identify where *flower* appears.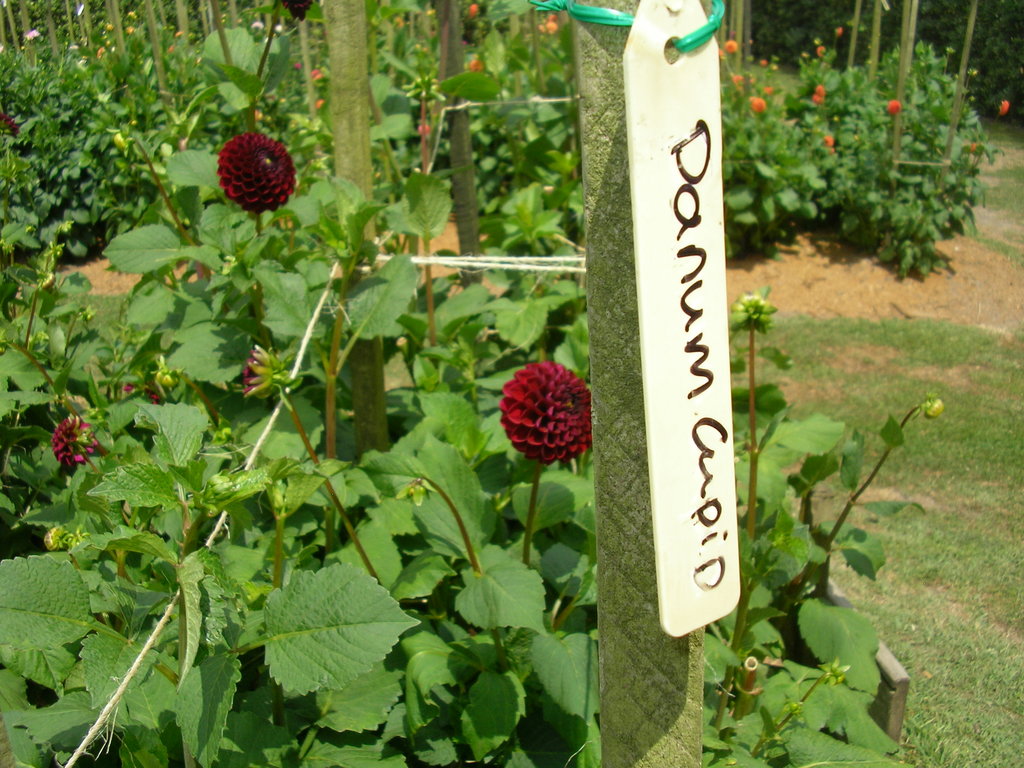
Appears at select_region(734, 77, 742, 88).
